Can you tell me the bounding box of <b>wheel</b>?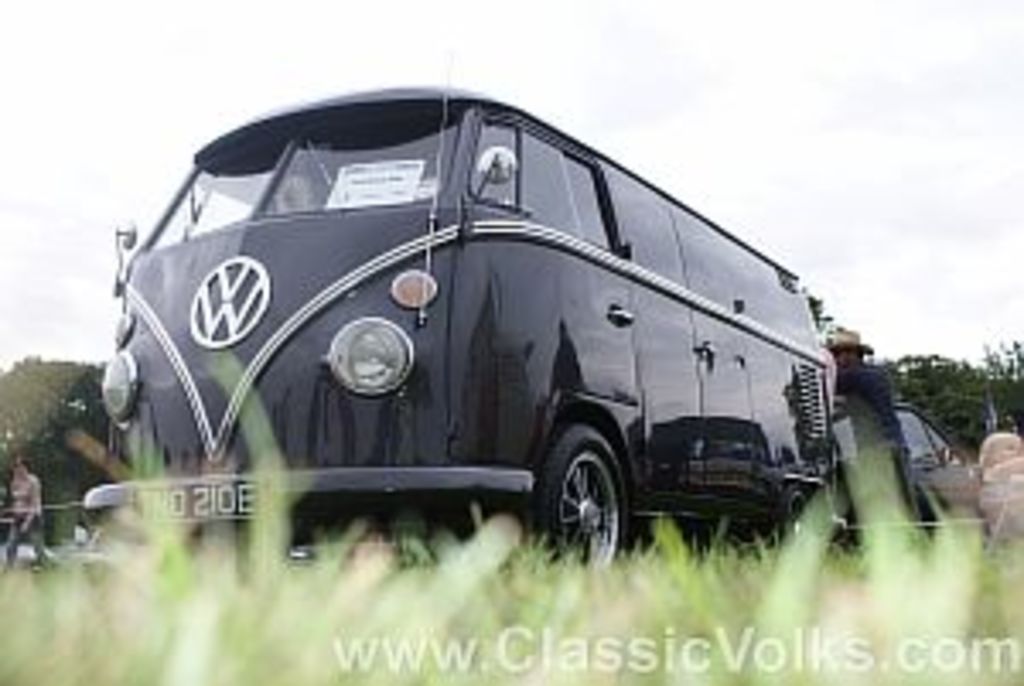
<bbox>522, 416, 628, 570</bbox>.
